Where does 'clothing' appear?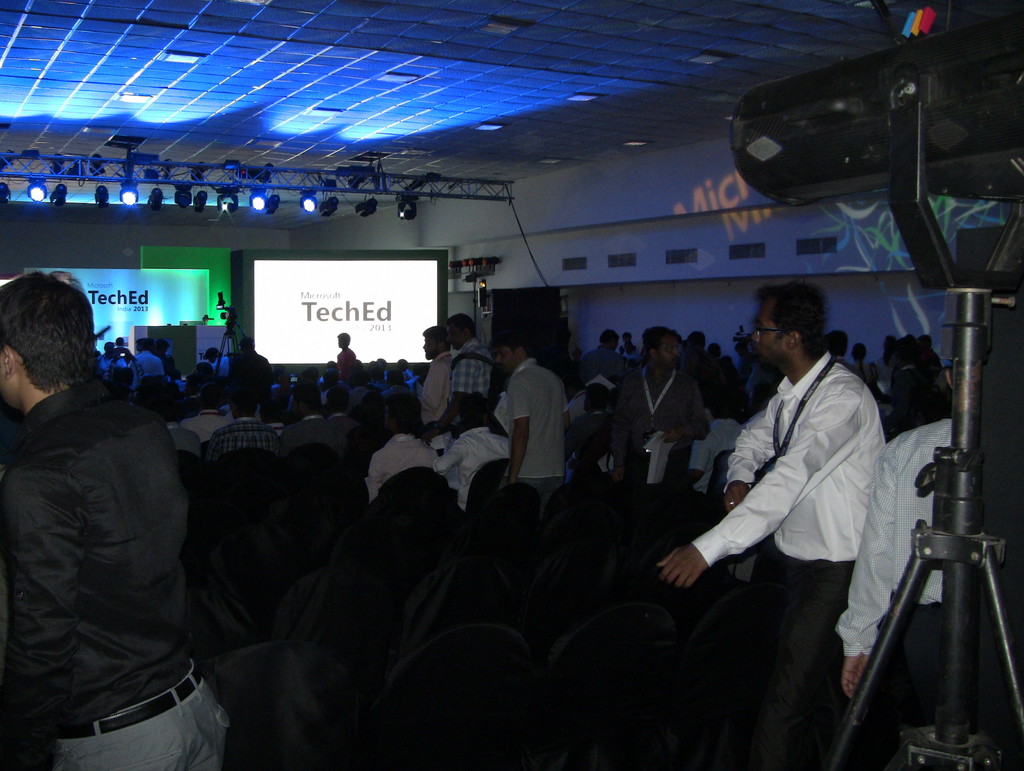
Appears at {"x1": 415, "y1": 353, "x2": 460, "y2": 424}.
